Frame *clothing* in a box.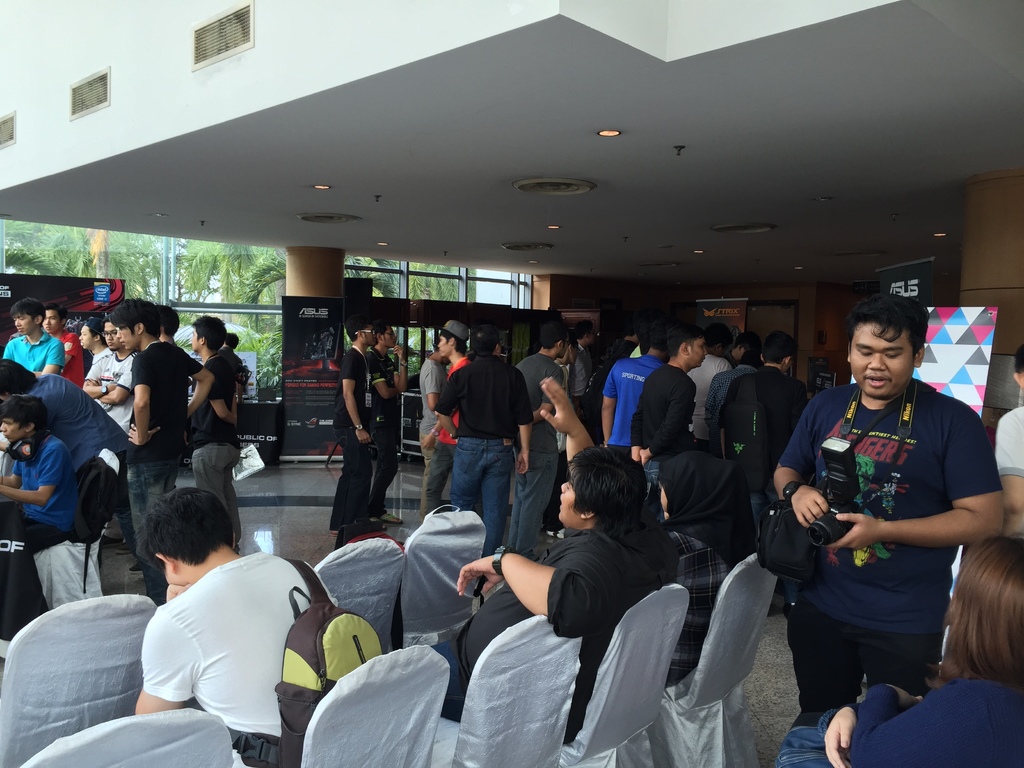
l=600, t=352, r=660, b=447.
